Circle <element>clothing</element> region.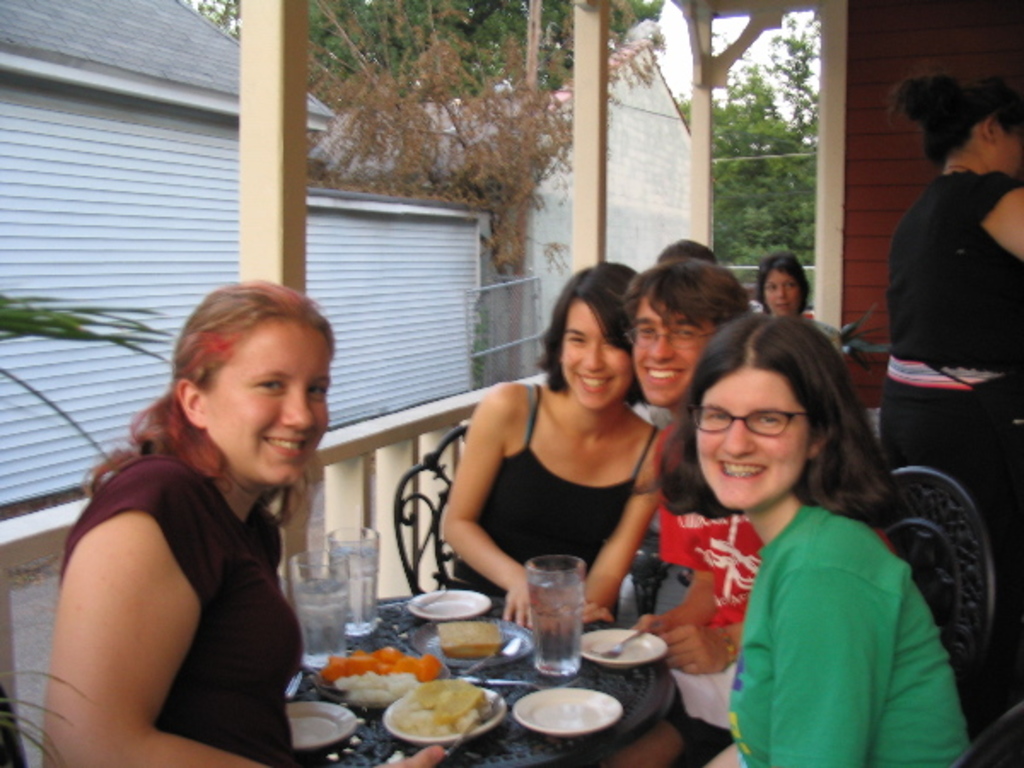
Region: [476, 389, 660, 596].
